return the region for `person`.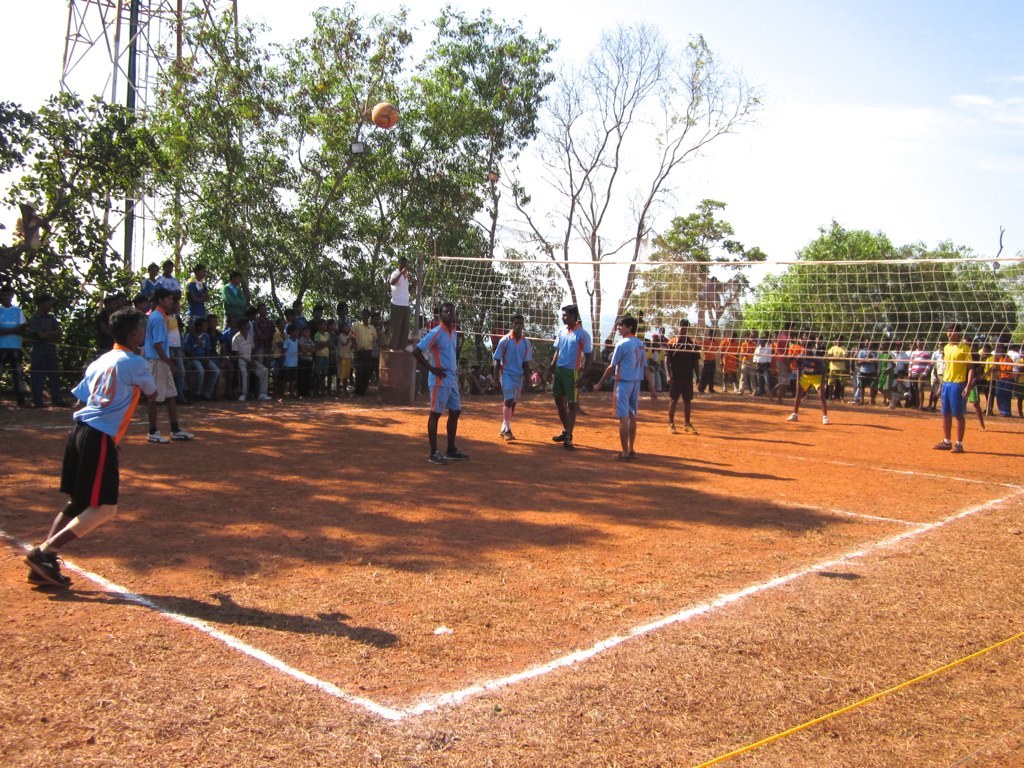
<box>601,374,619,391</box>.
